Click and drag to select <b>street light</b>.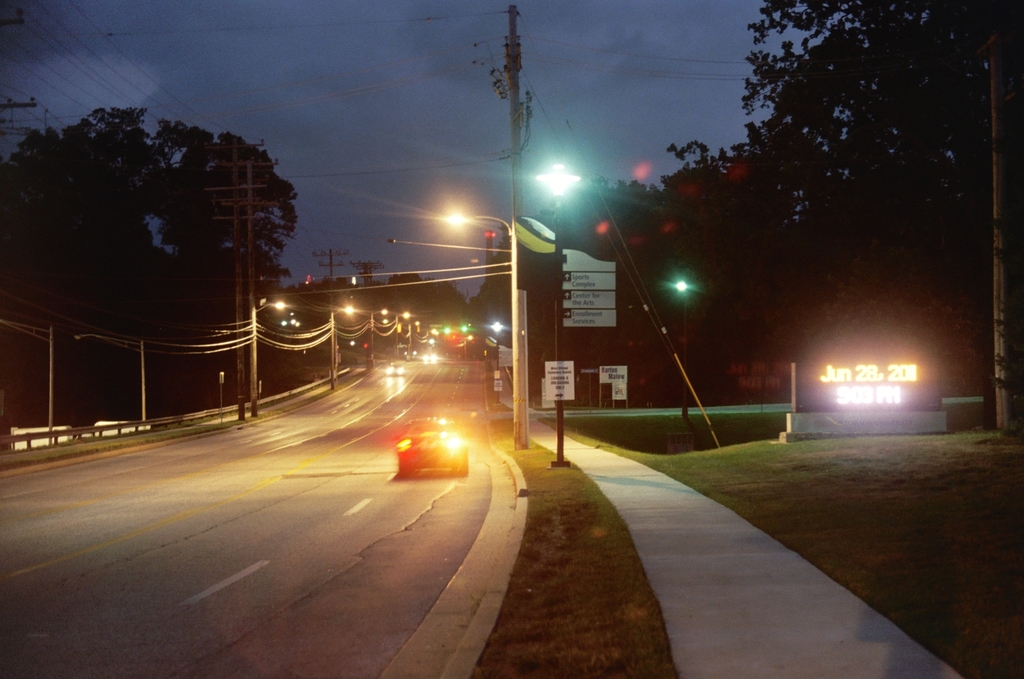
Selection: (left=664, top=274, right=692, bottom=416).
